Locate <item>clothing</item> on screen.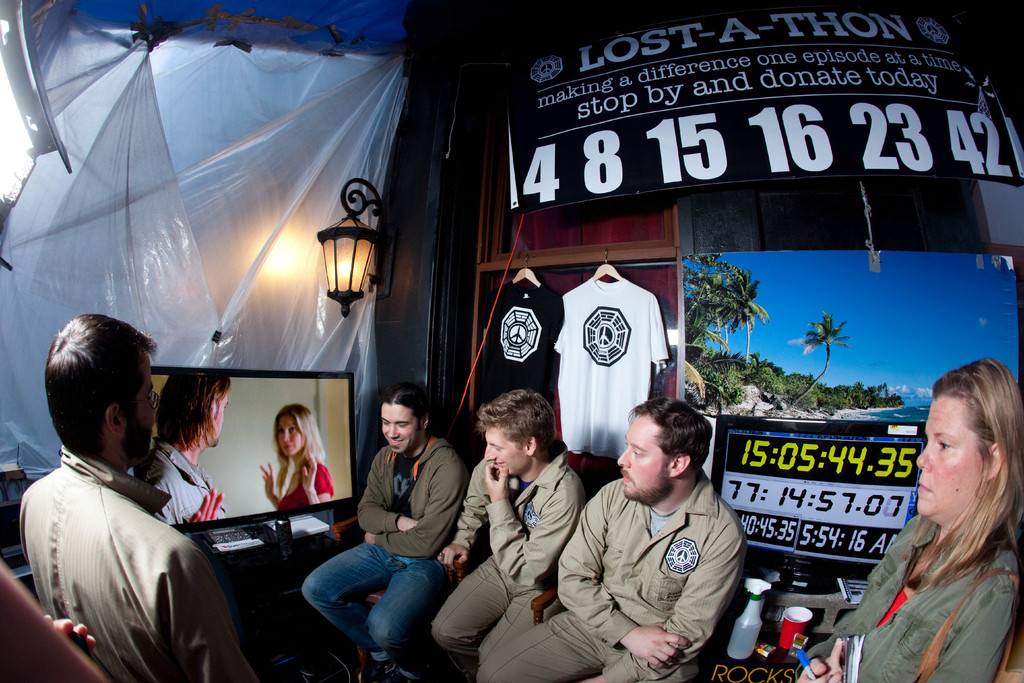
On screen at pyautogui.locateOnScreen(129, 434, 226, 532).
